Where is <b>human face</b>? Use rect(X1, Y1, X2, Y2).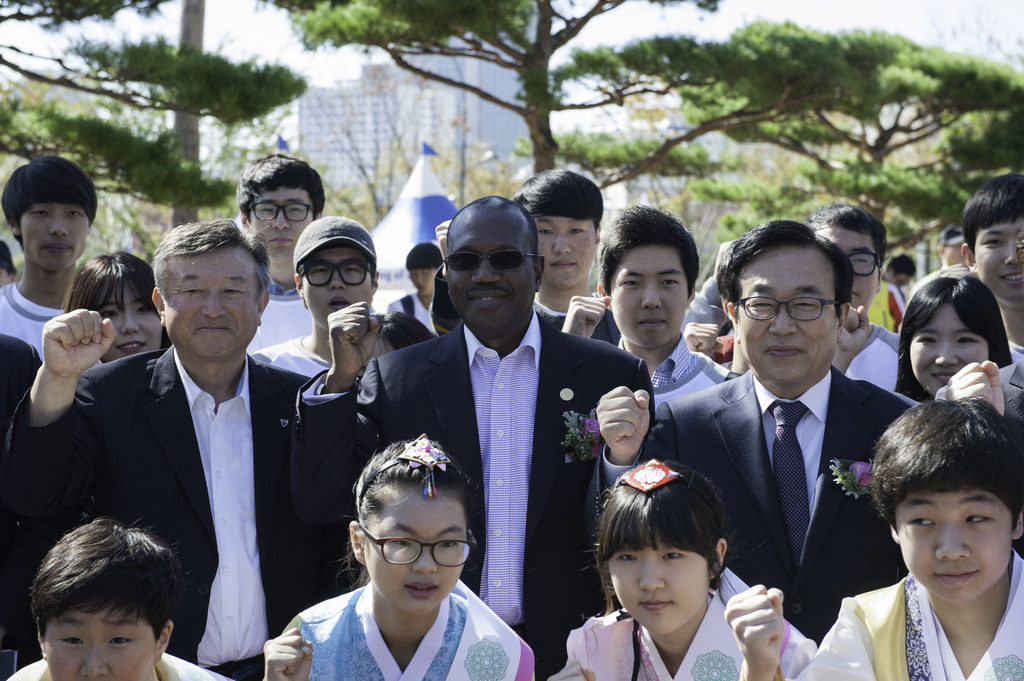
rect(739, 244, 840, 383).
